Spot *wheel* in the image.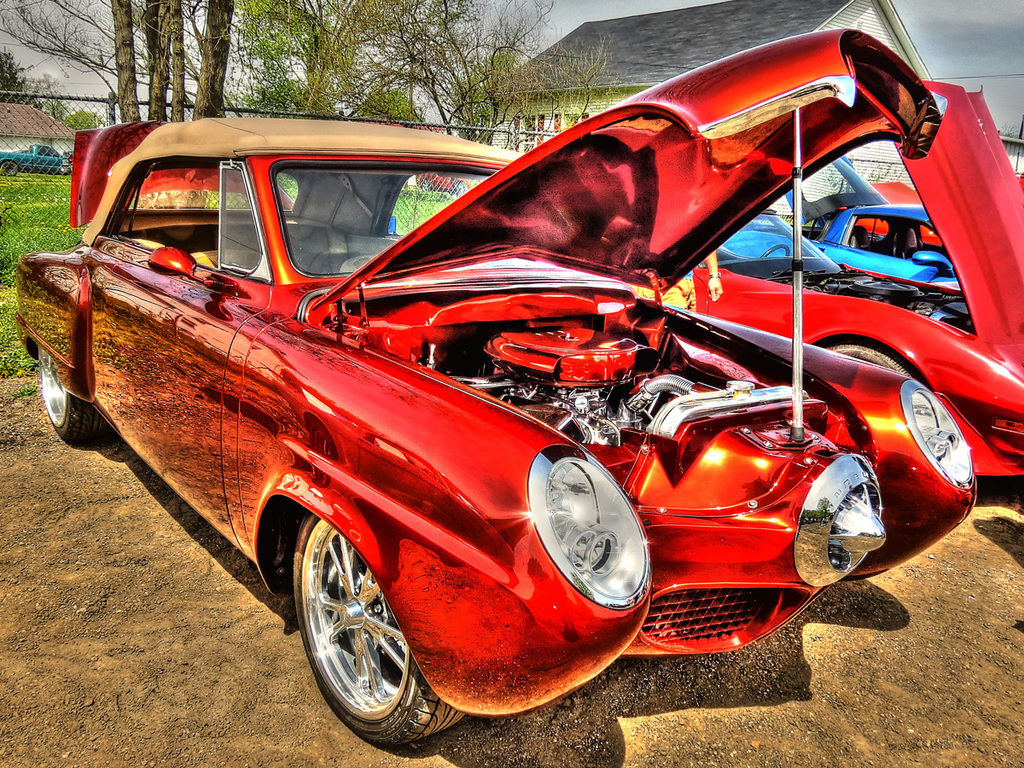
*wheel* found at pyautogui.locateOnScreen(32, 346, 103, 445).
